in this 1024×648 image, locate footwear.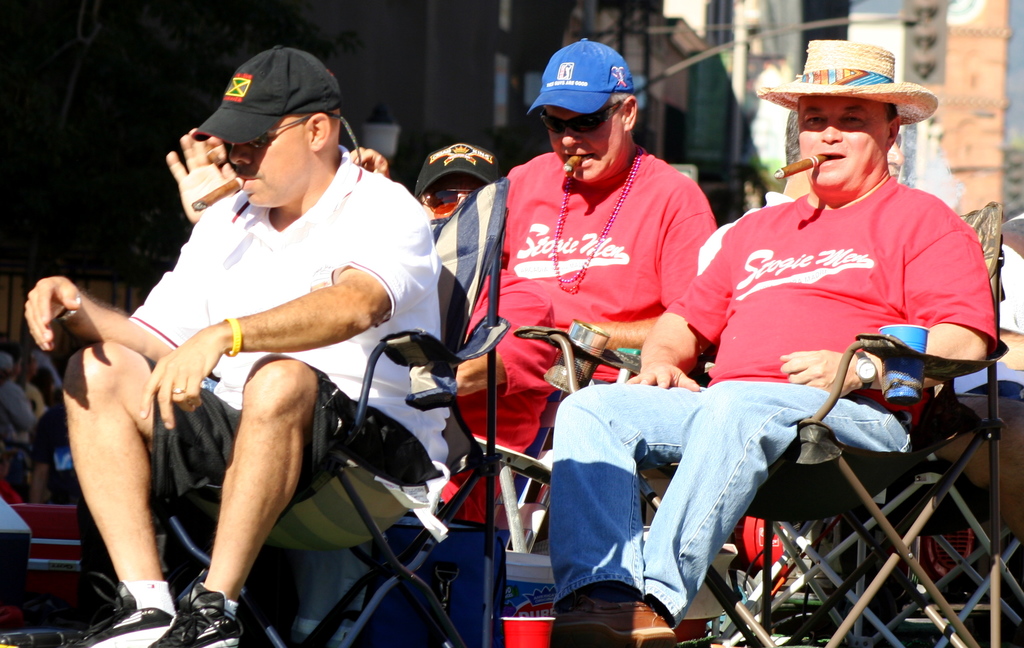
Bounding box: l=552, t=597, r=677, b=647.
